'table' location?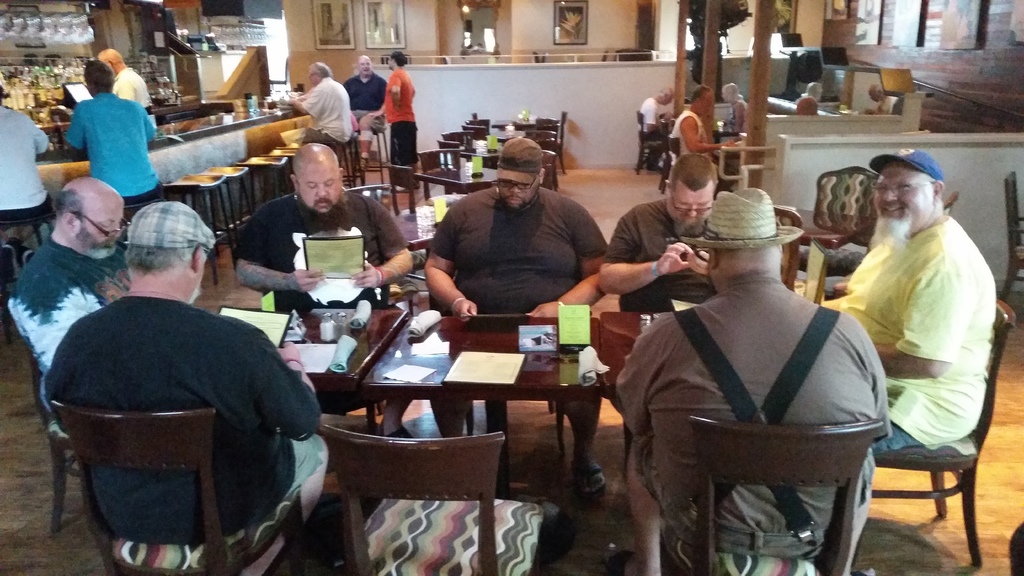
region(484, 121, 557, 145)
